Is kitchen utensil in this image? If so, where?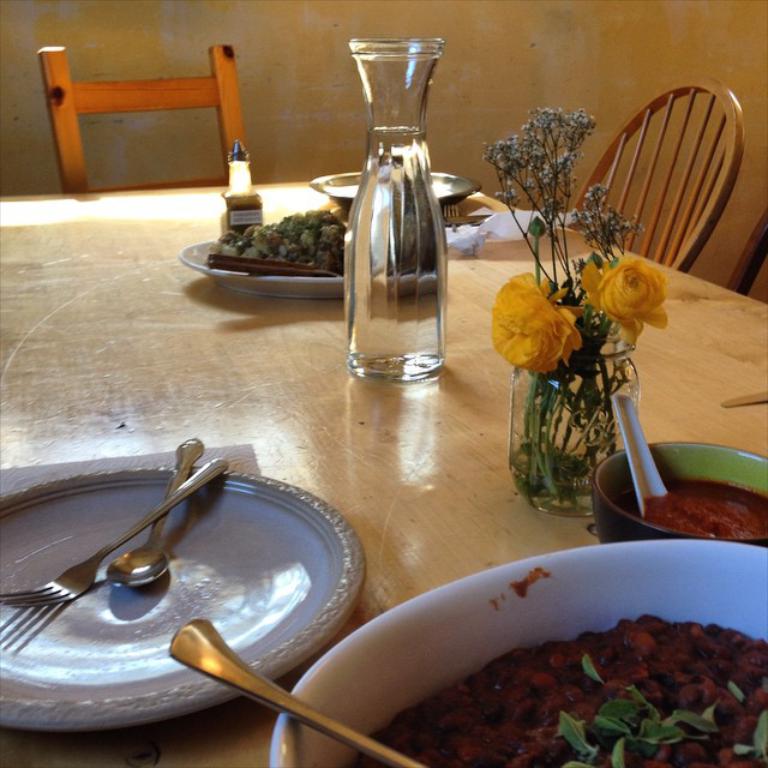
Yes, at [x1=168, y1=616, x2=430, y2=767].
